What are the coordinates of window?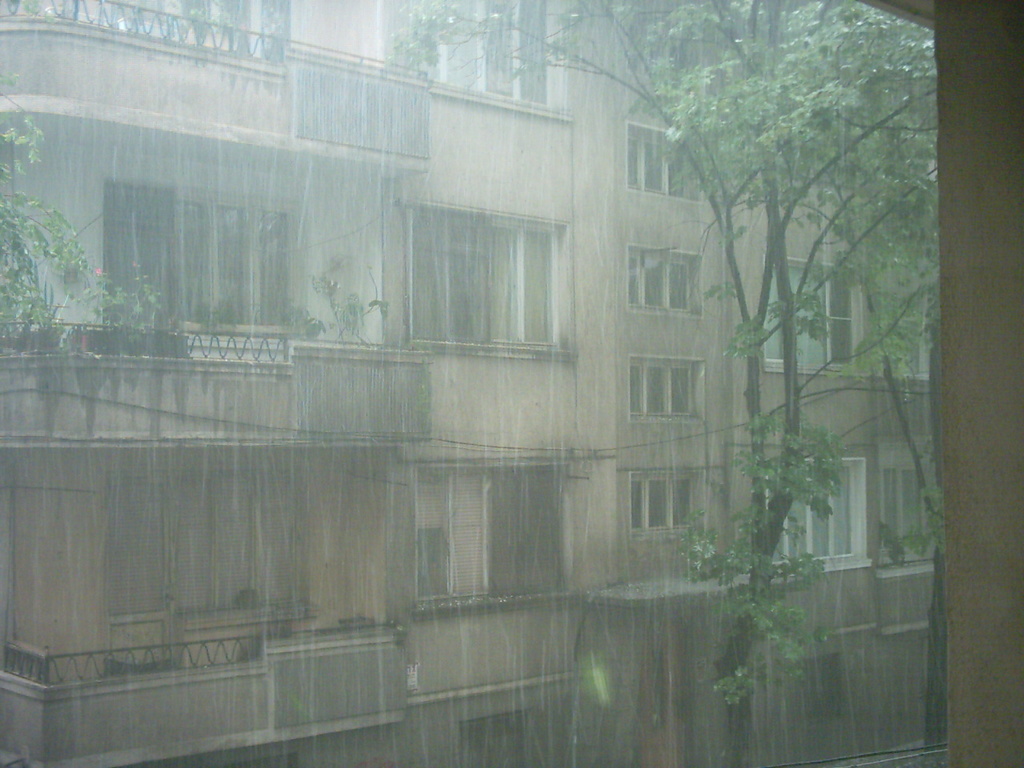
region(878, 450, 938, 568).
